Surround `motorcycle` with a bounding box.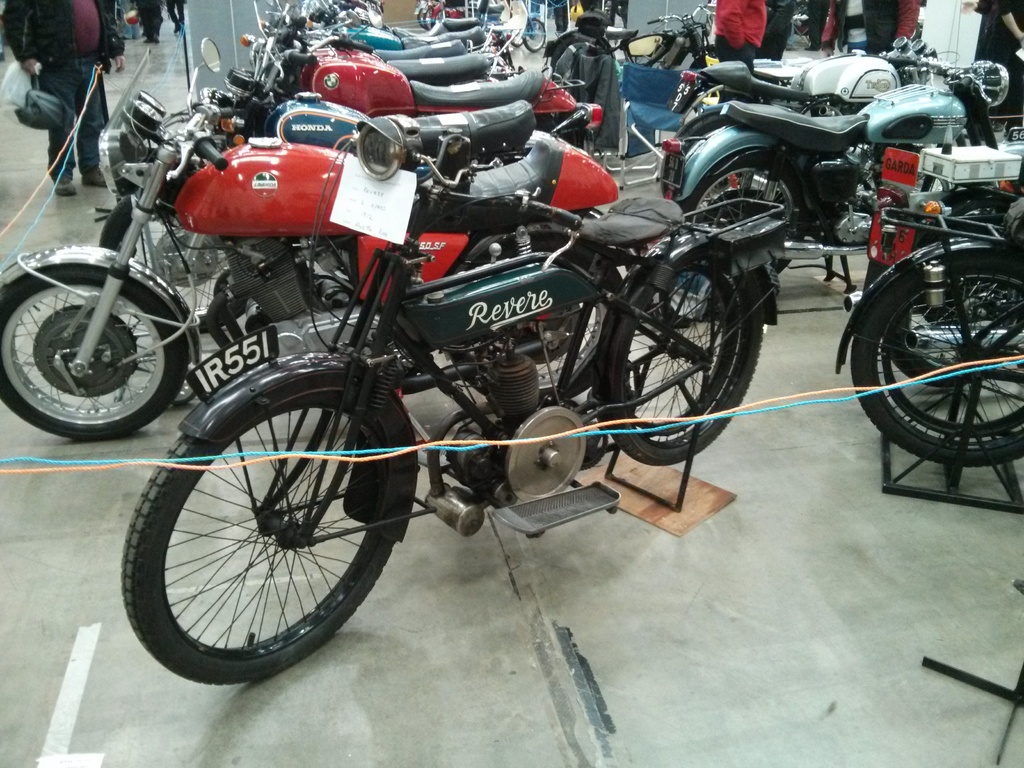
<box>120,120,788,679</box>.
